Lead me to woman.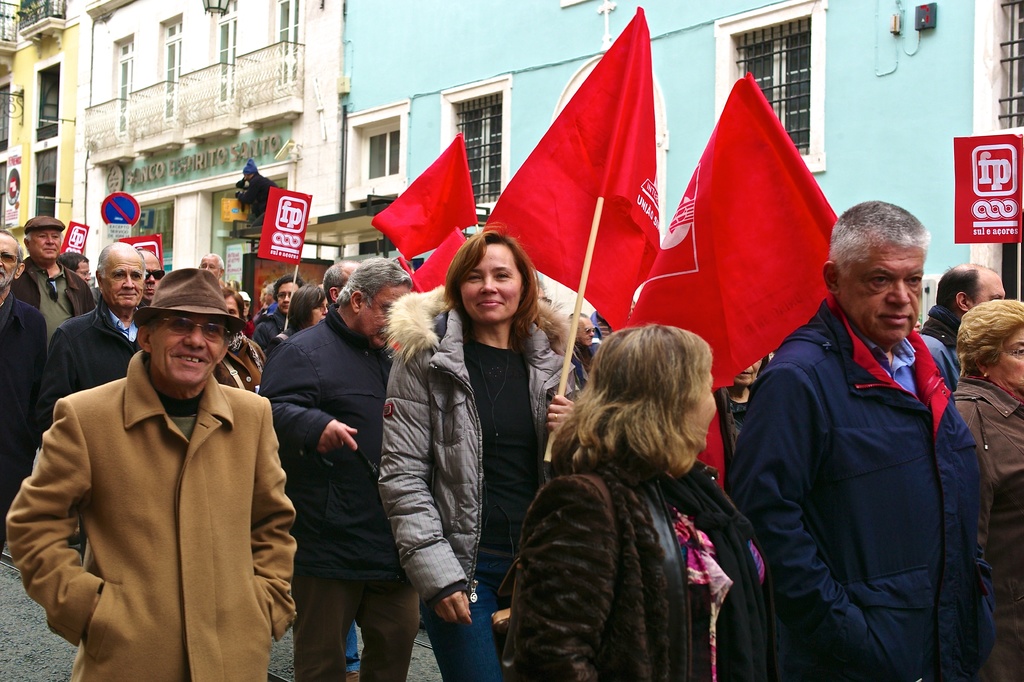
Lead to Rect(268, 283, 329, 354).
